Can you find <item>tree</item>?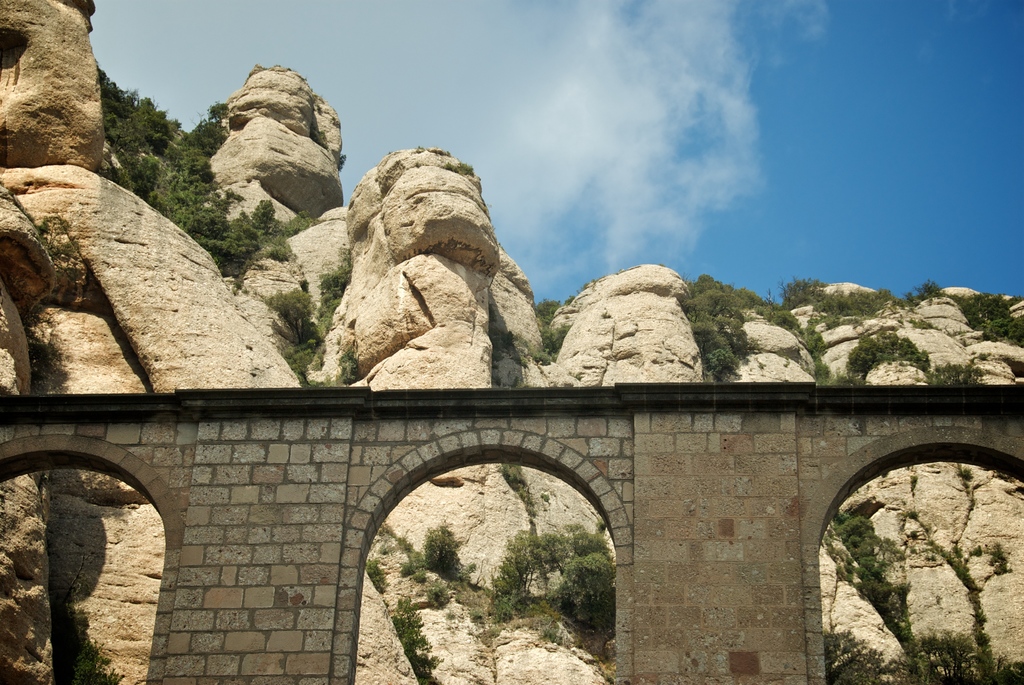
Yes, bounding box: <region>913, 278, 945, 298</region>.
